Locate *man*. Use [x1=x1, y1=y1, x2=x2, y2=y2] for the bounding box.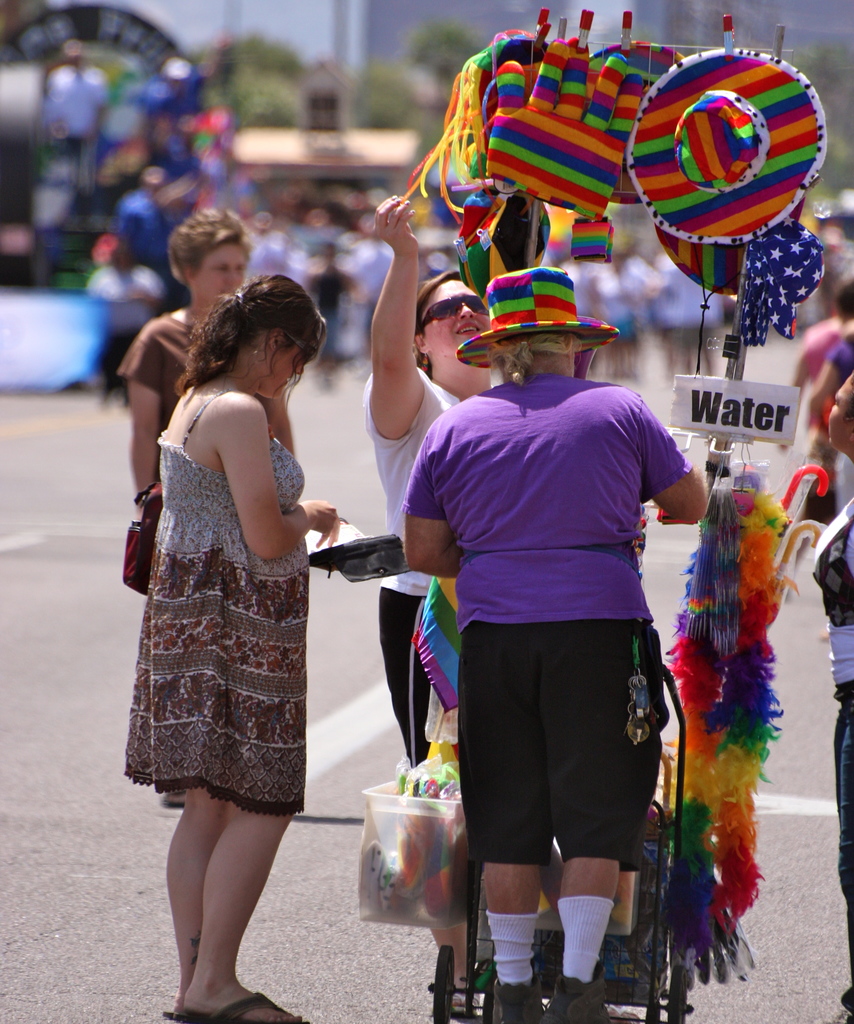
[x1=120, y1=157, x2=180, y2=326].
